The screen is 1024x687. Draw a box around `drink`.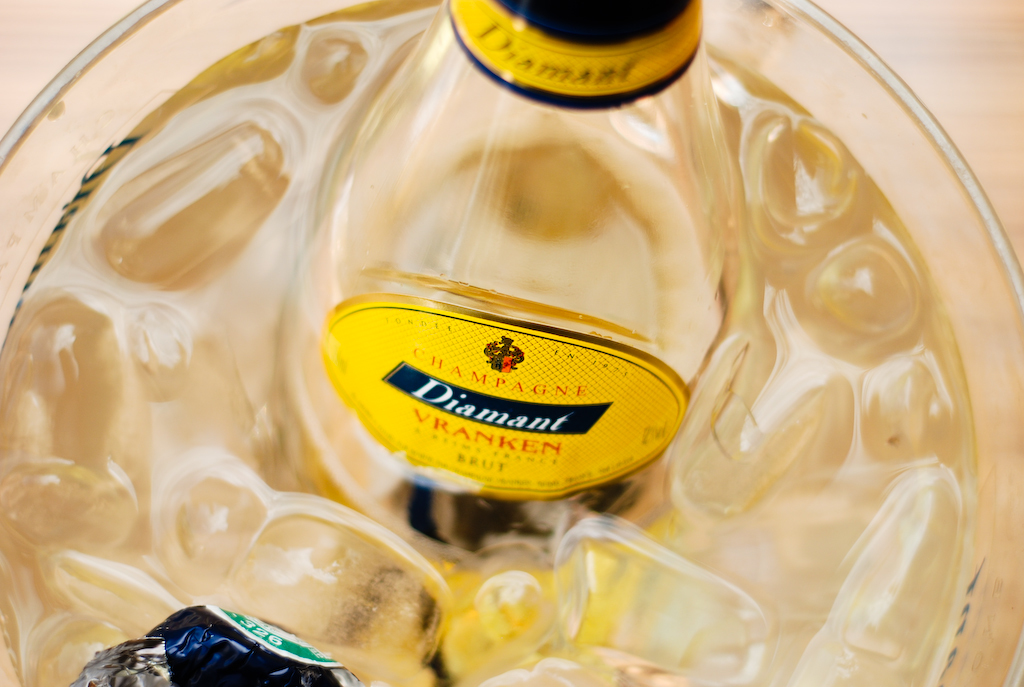
bbox(0, 0, 967, 686).
